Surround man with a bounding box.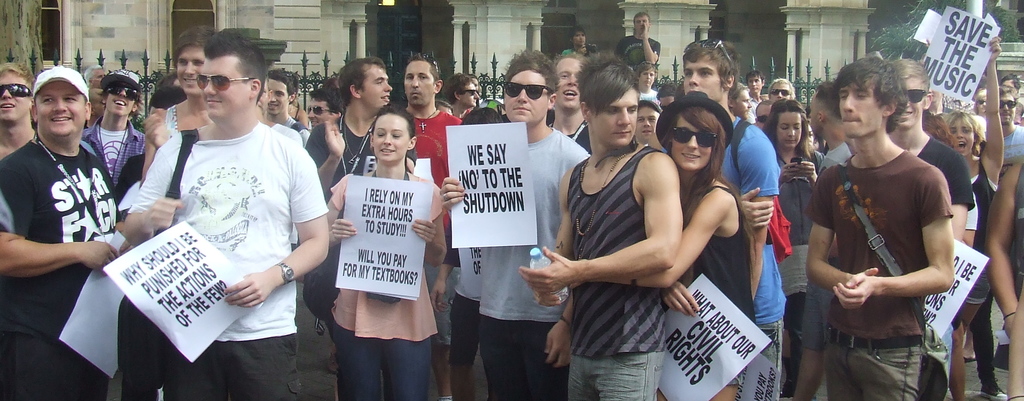
441 51 589 400.
